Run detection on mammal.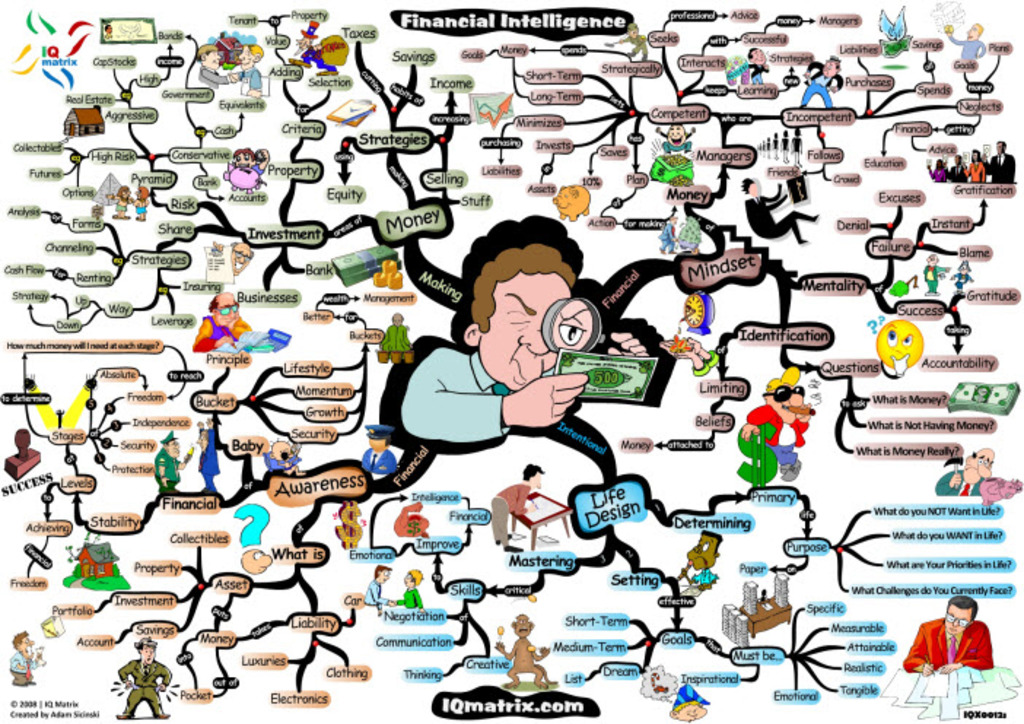
Result: <bbox>102, 22, 114, 36</bbox>.
